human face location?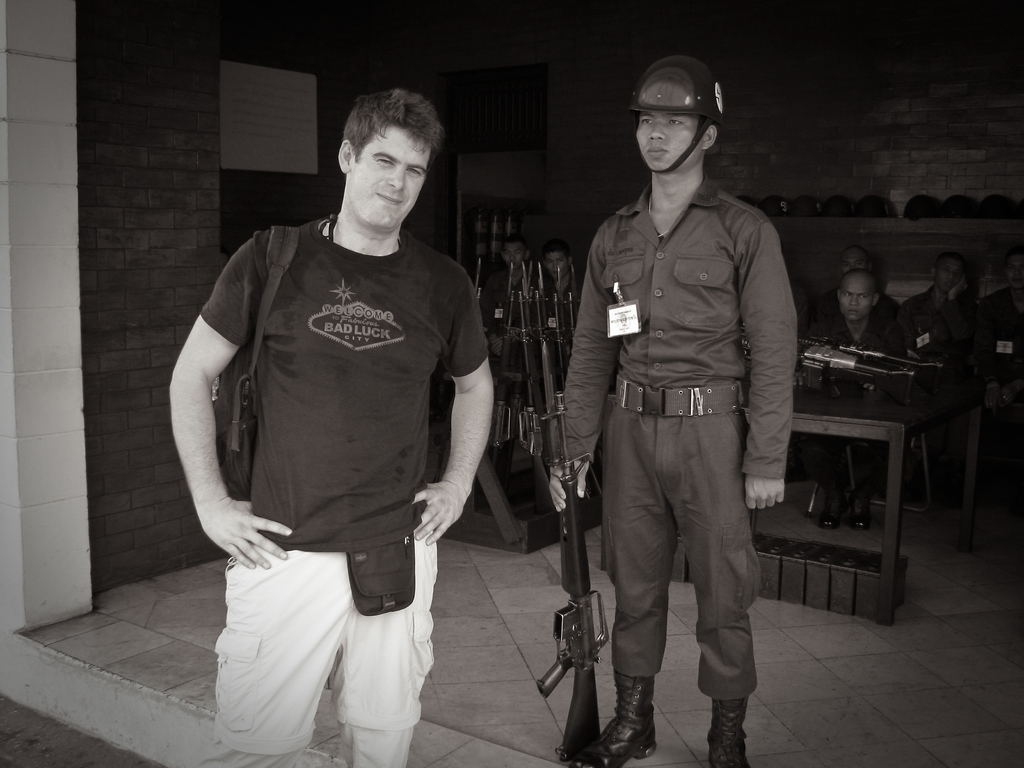
[351, 124, 428, 235]
